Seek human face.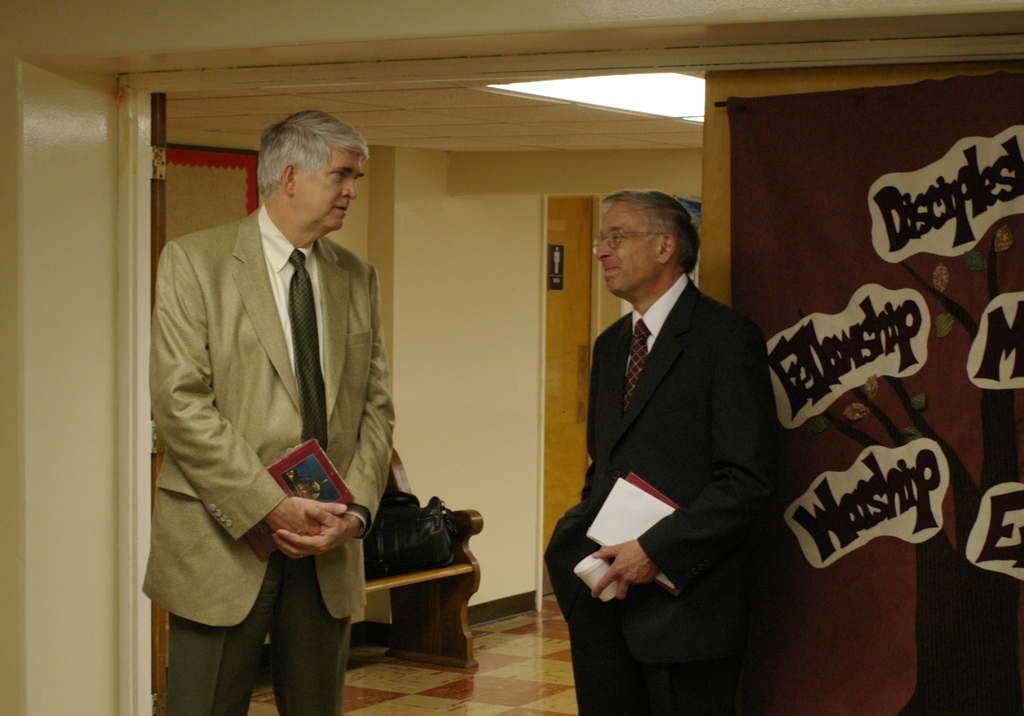
[294, 147, 367, 237].
